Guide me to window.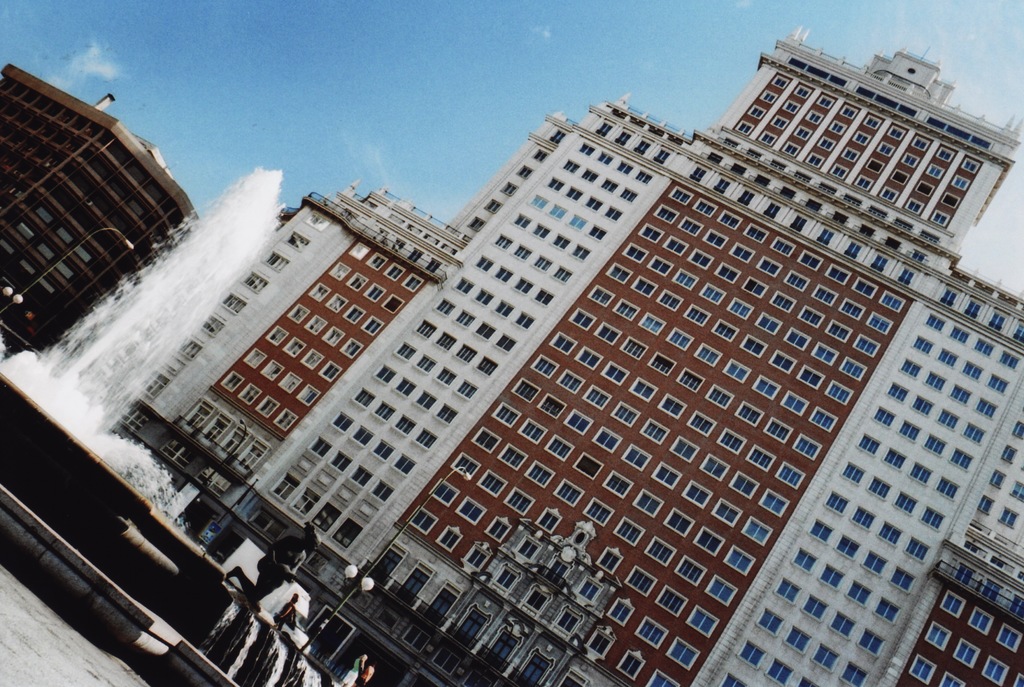
Guidance: detection(591, 284, 612, 305).
